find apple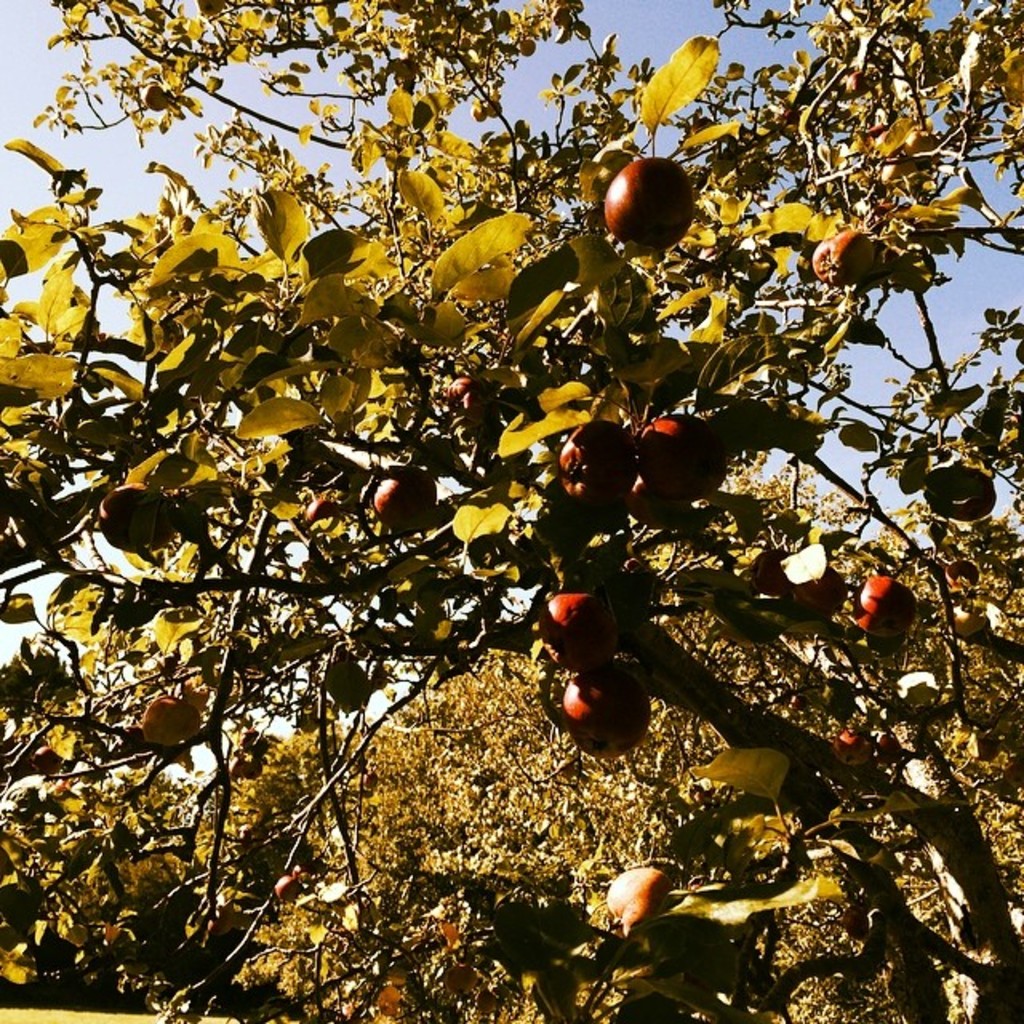
(left=270, top=874, right=301, bottom=902)
